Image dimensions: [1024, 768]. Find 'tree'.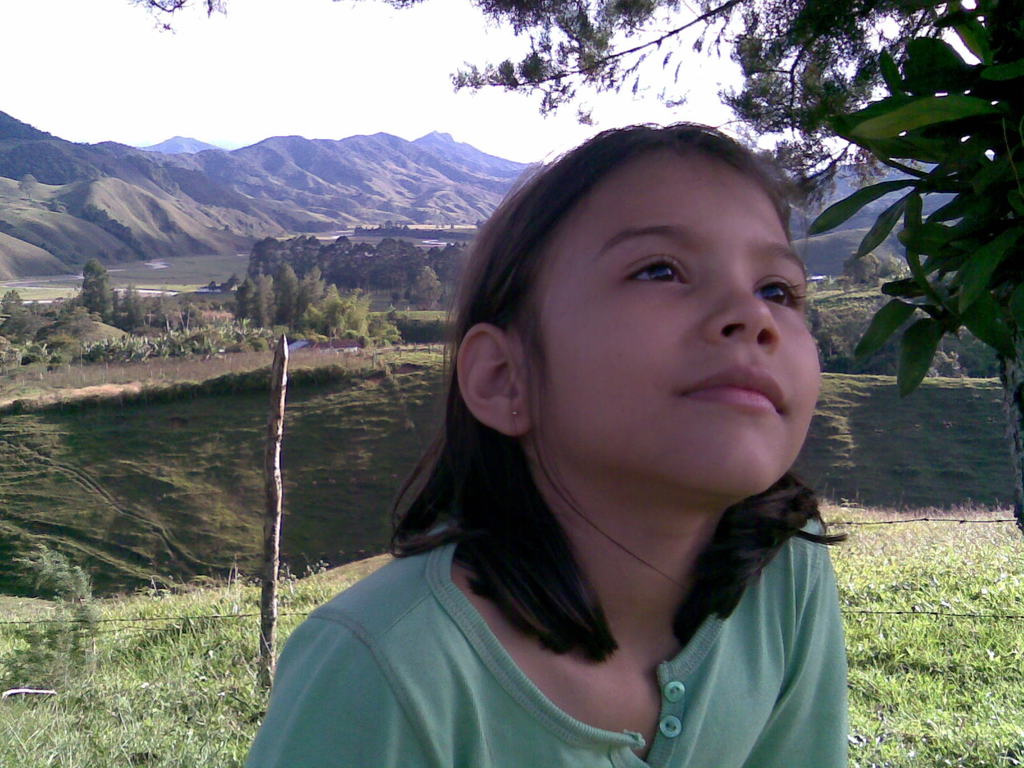
399 263 440 312.
